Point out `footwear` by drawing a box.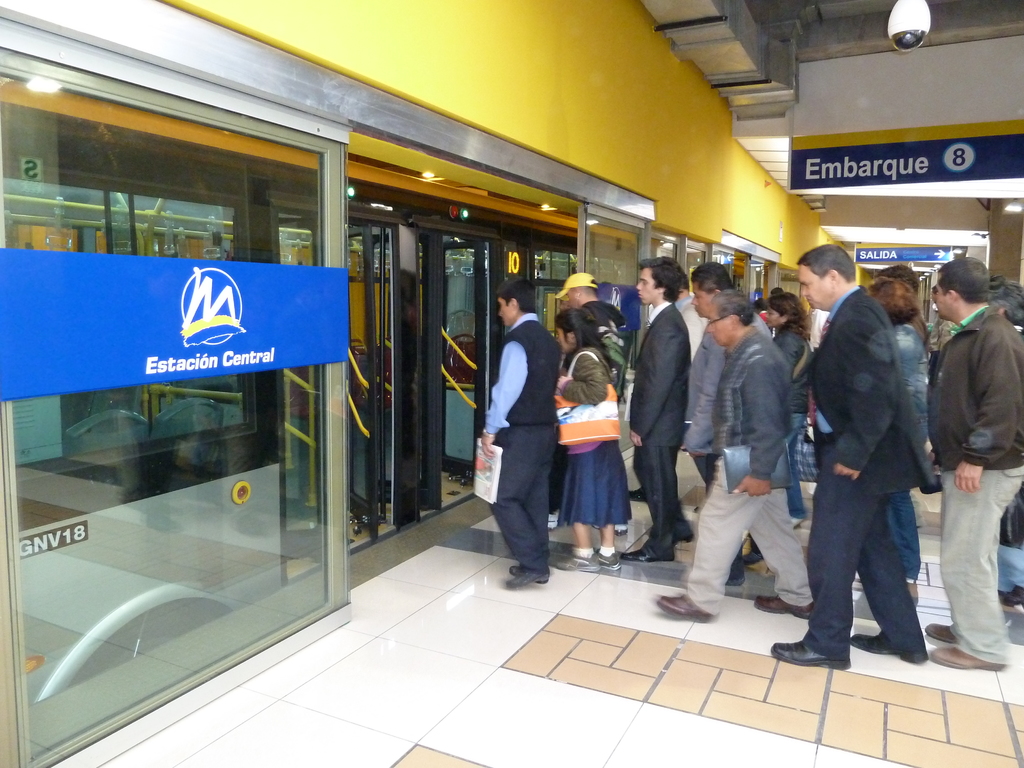
l=932, t=620, r=954, b=644.
